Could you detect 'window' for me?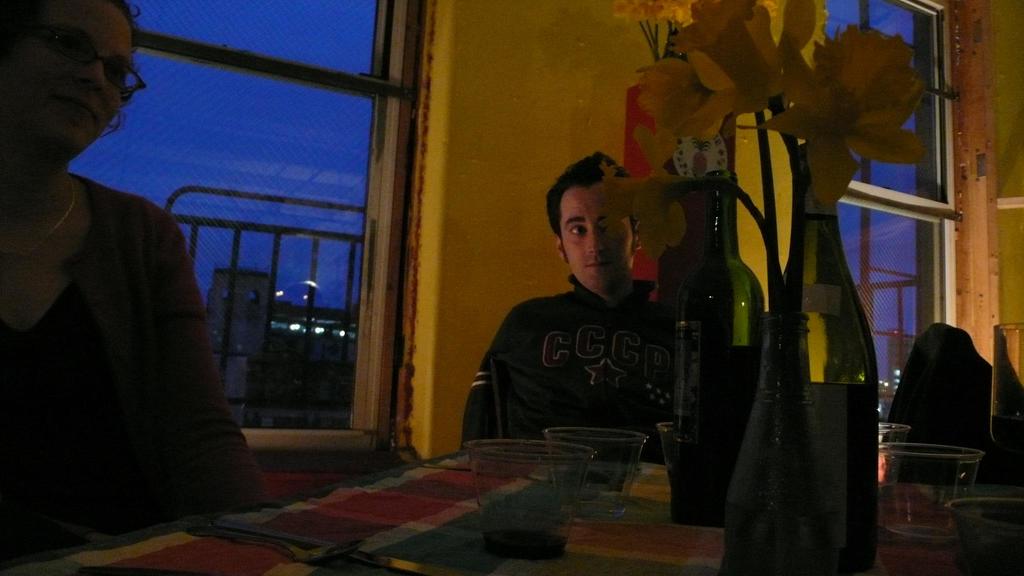
Detection result: select_region(843, 0, 995, 398).
